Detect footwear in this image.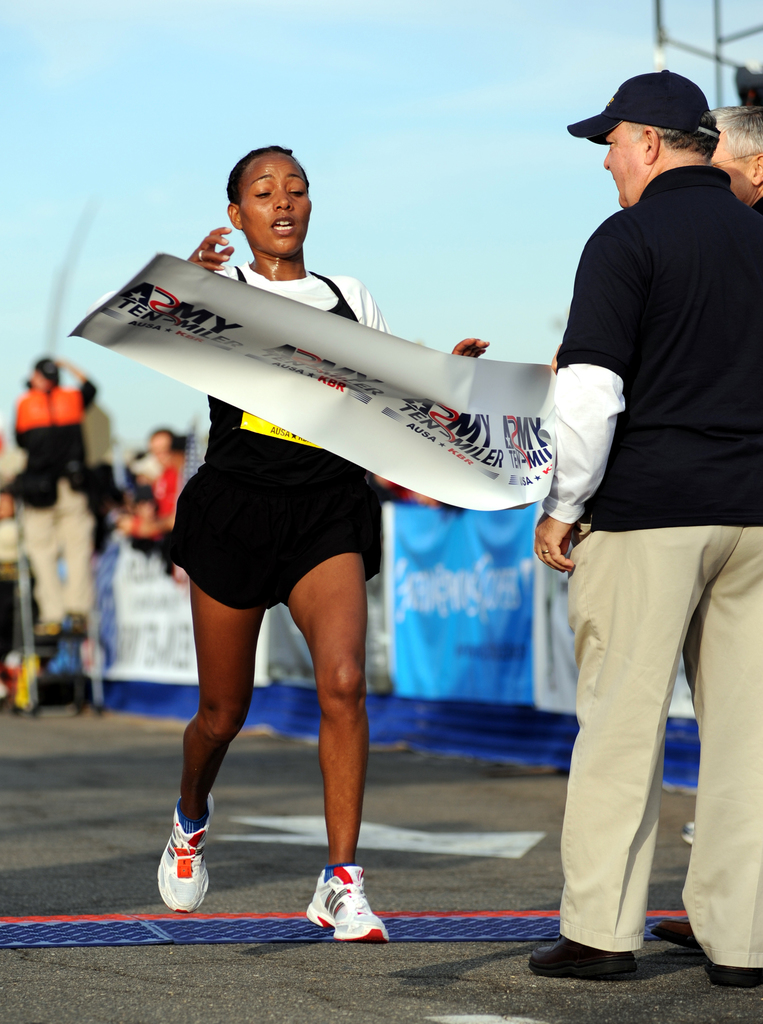
Detection: bbox=[708, 970, 762, 988].
